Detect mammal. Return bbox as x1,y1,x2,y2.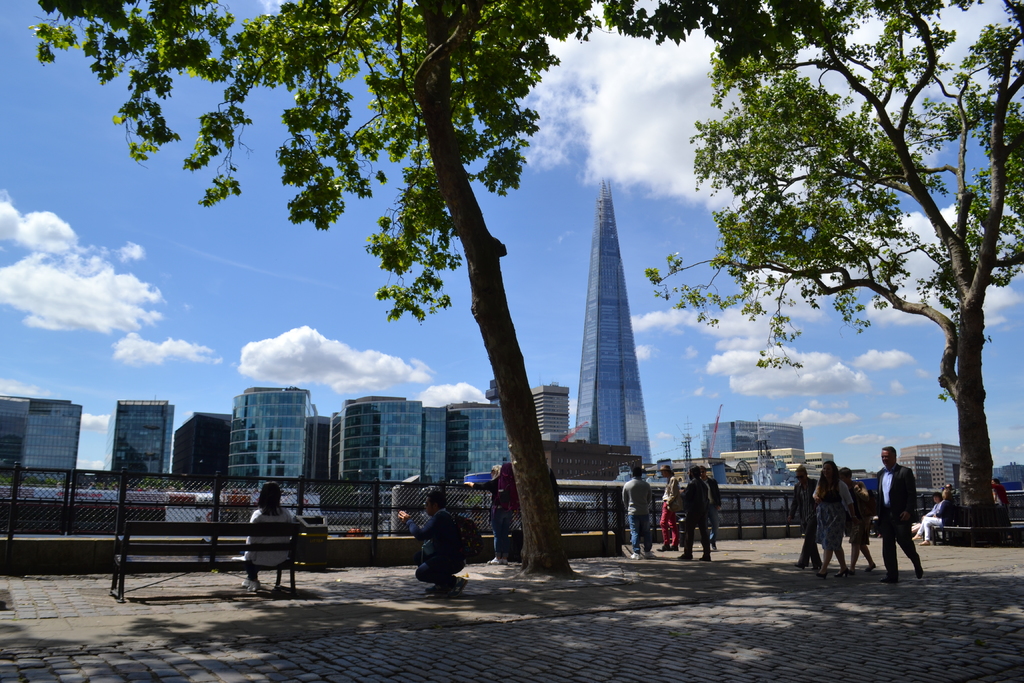
701,466,721,553.
